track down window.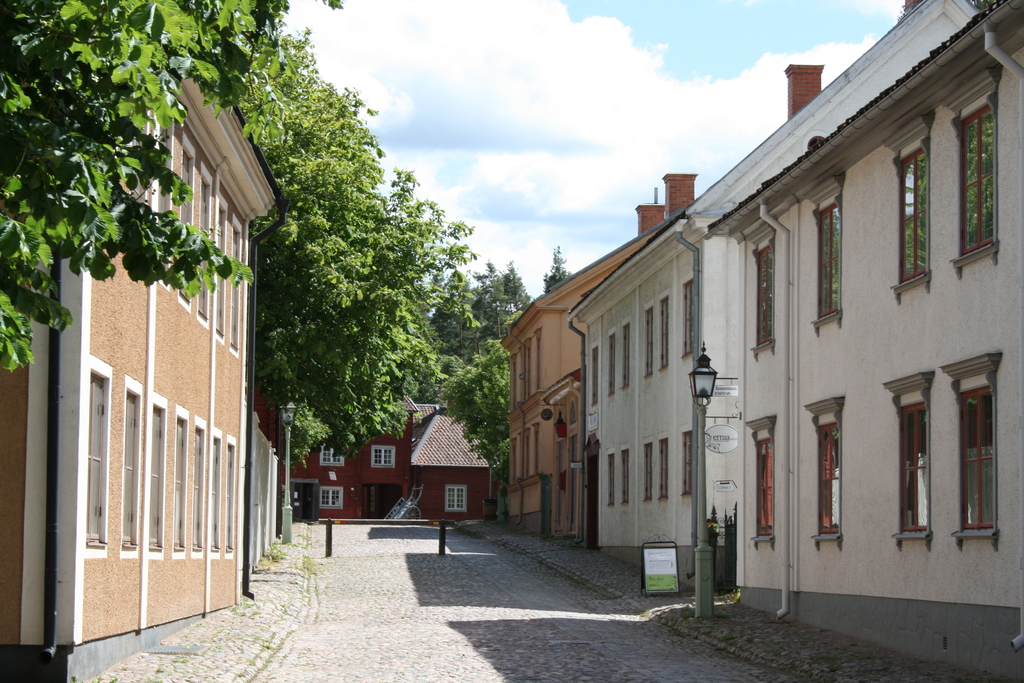
Tracked to bbox(744, 209, 779, 360).
